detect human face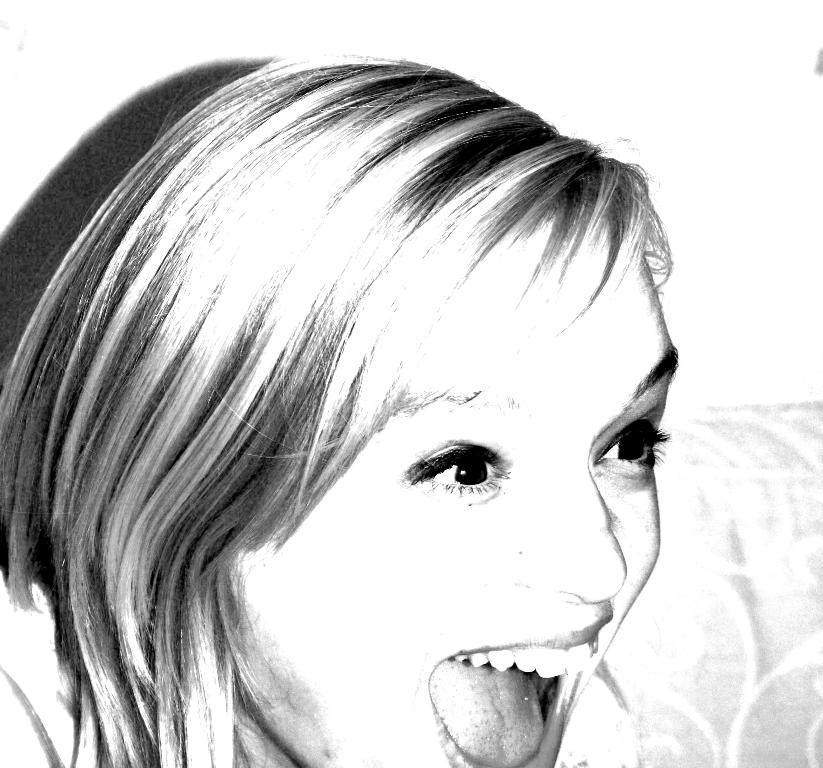
bbox(242, 272, 679, 767)
